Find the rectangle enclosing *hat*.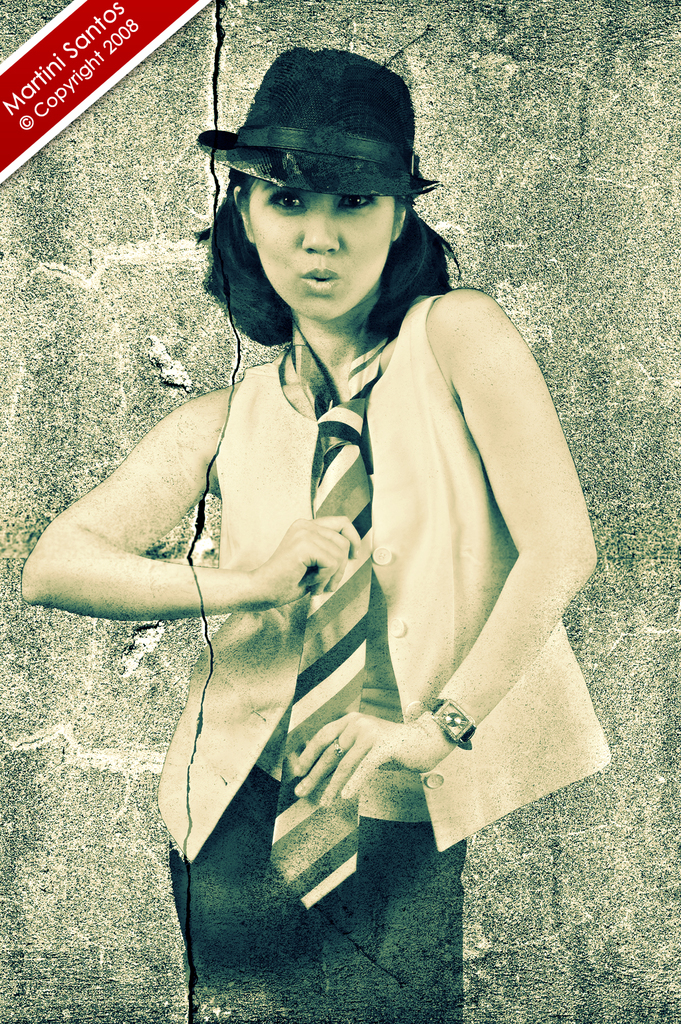
locate(196, 45, 441, 203).
